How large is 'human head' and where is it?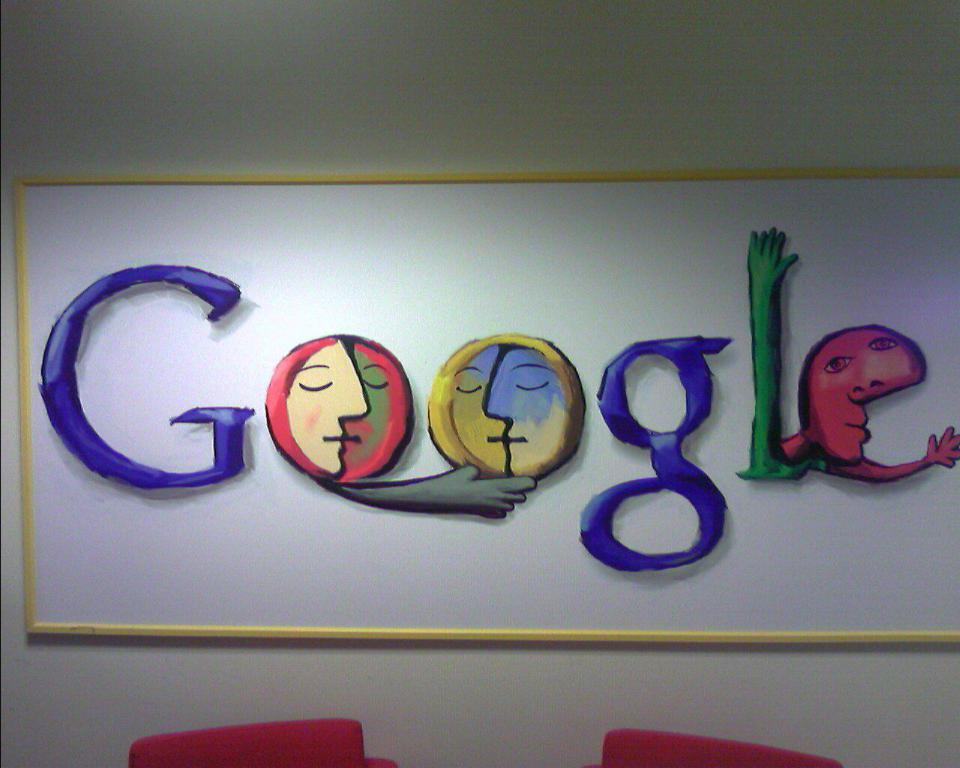
Bounding box: <region>285, 337, 371, 474</region>.
